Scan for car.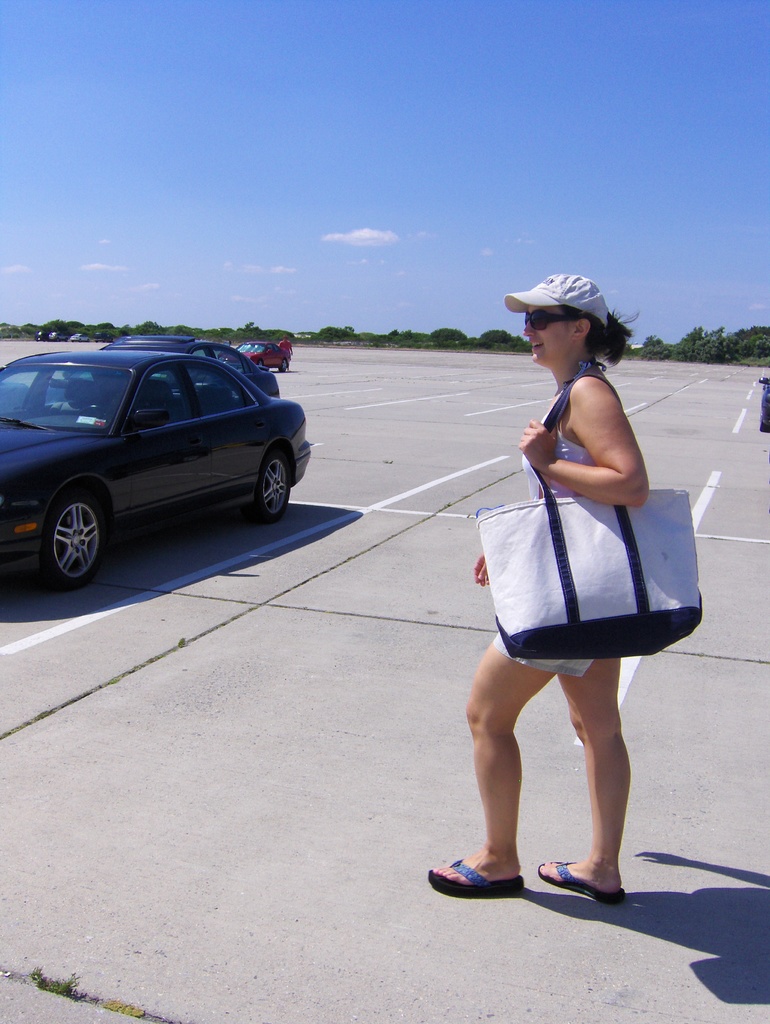
Scan result: box=[45, 337, 283, 399].
